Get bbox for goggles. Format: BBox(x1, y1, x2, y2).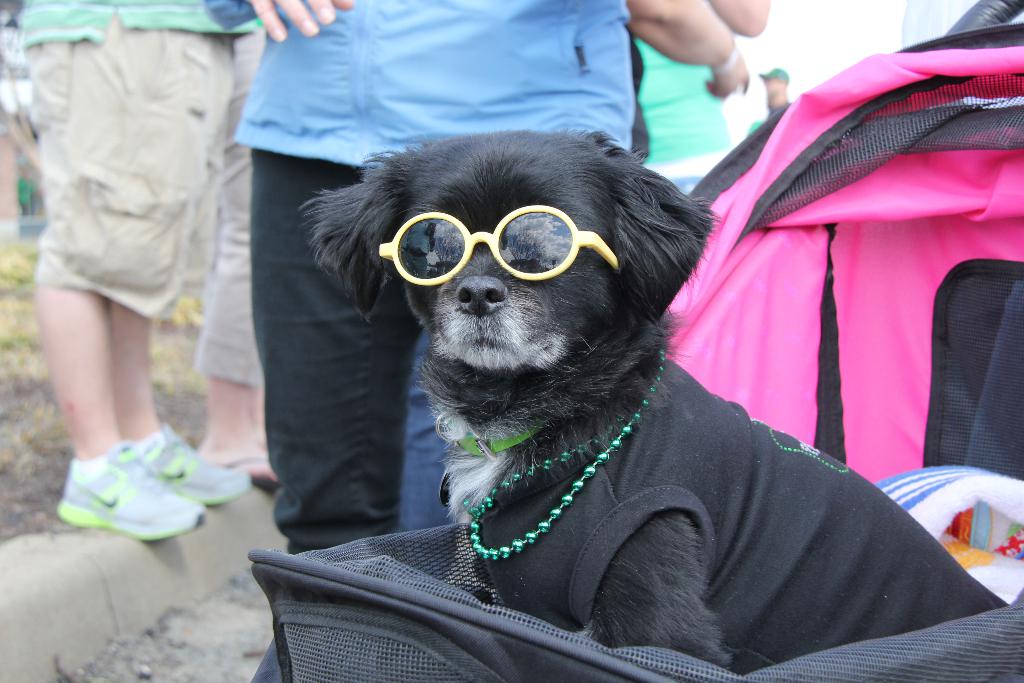
BBox(372, 186, 610, 309).
